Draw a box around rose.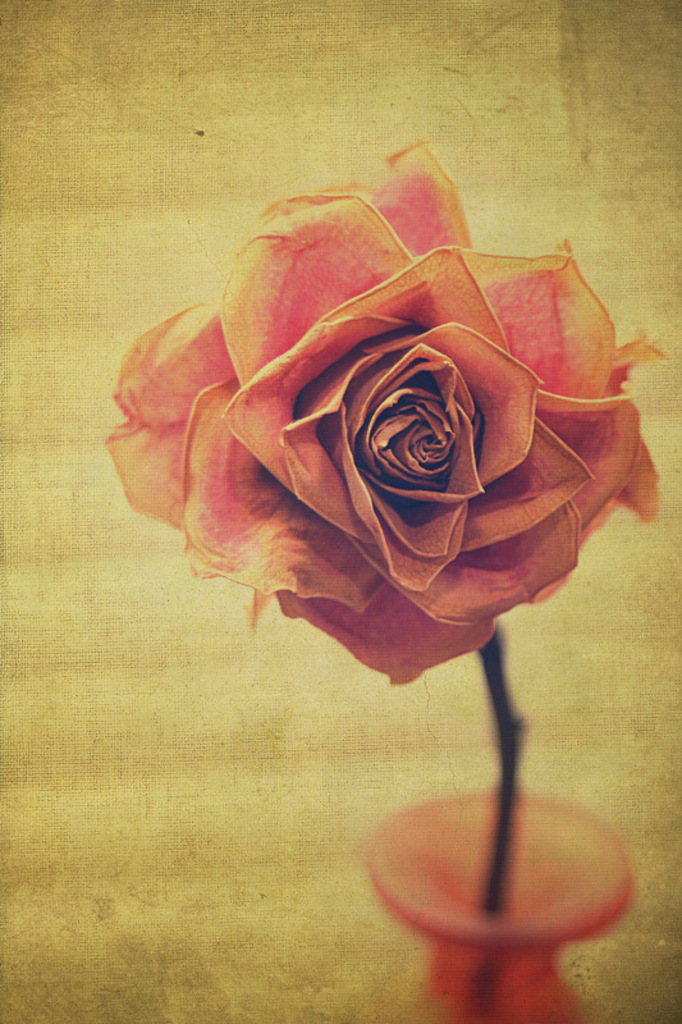
106 138 670 687.
